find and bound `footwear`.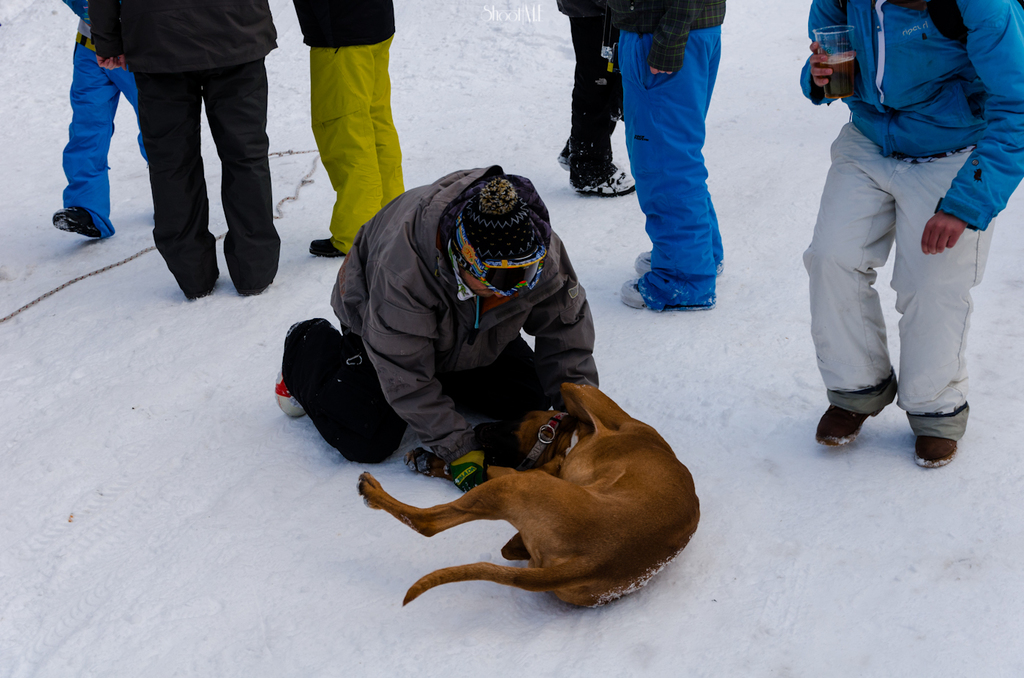
Bound: [x1=53, y1=207, x2=100, y2=244].
